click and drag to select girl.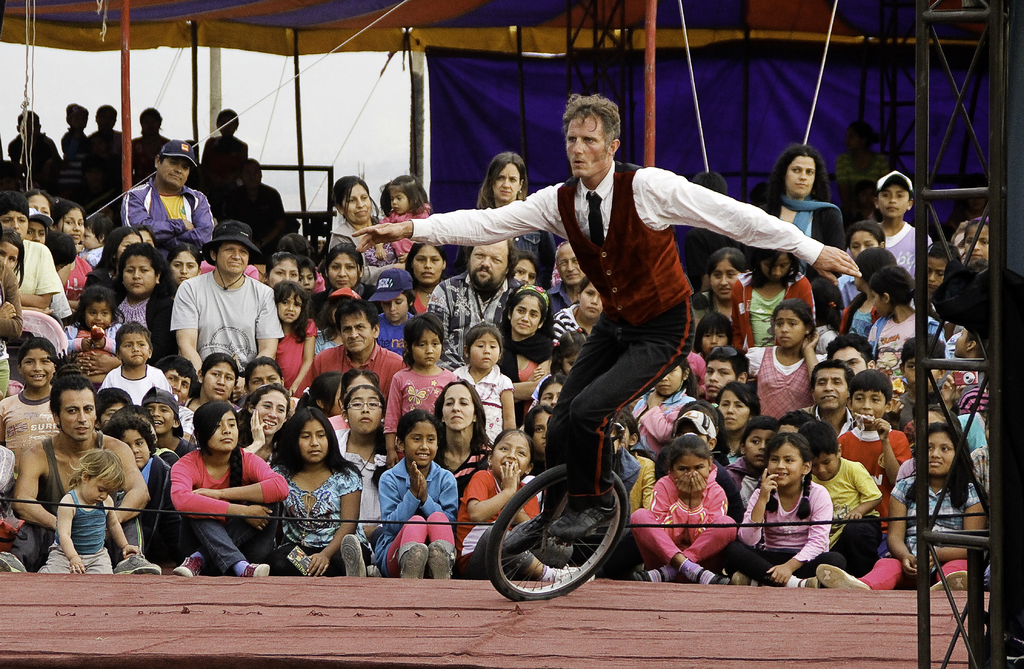
Selection: <box>687,304,738,372</box>.
